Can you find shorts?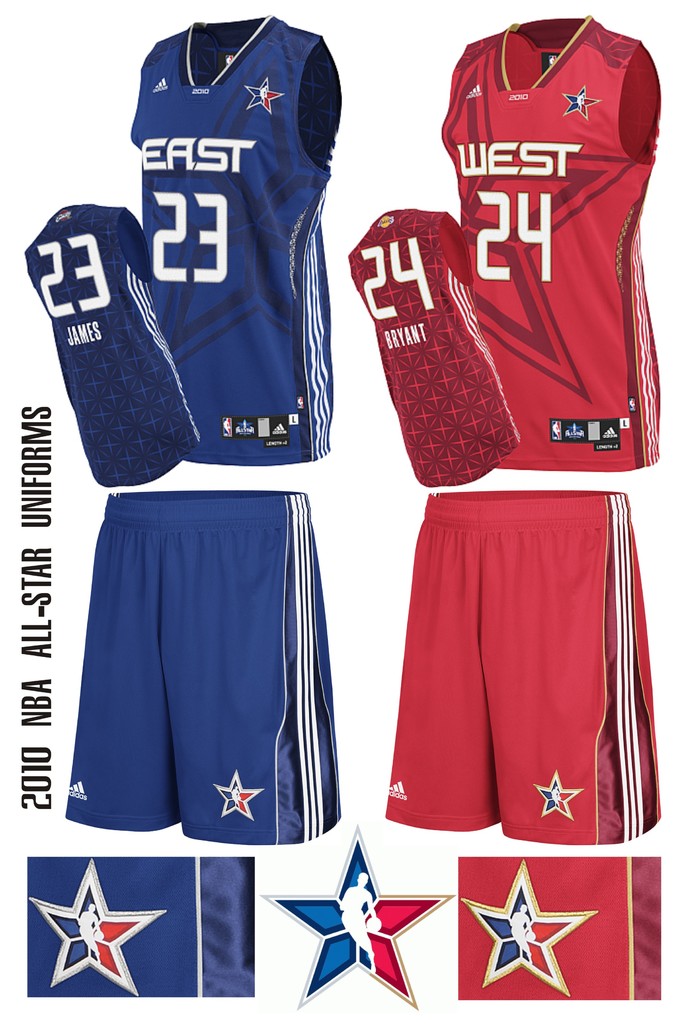
Yes, bounding box: bbox(379, 490, 659, 842).
